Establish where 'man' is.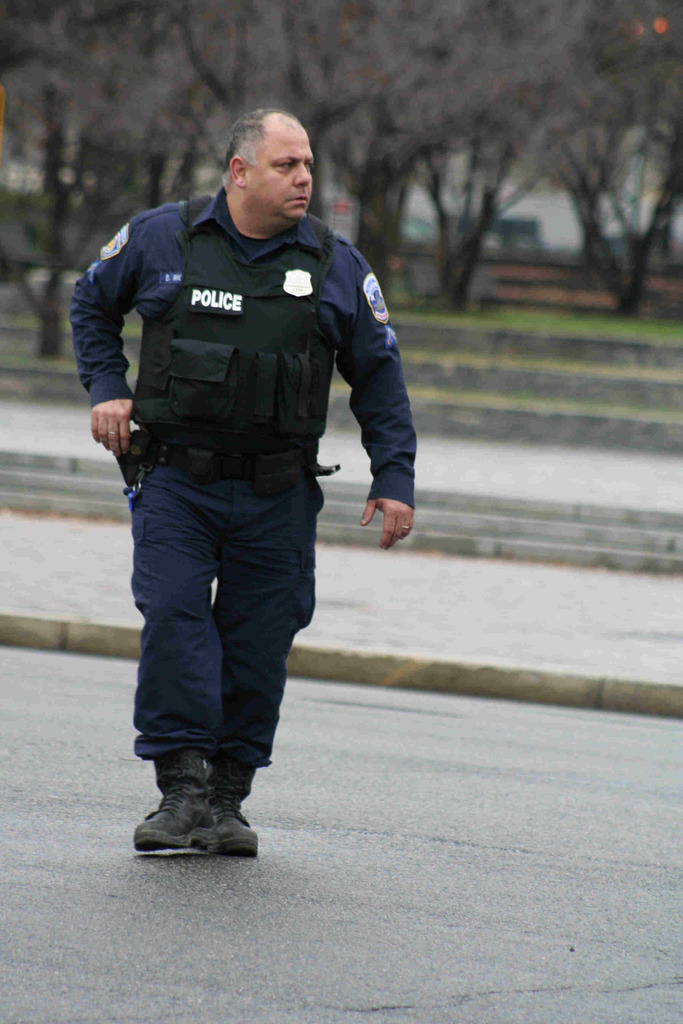
Established at [78,103,420,864].
